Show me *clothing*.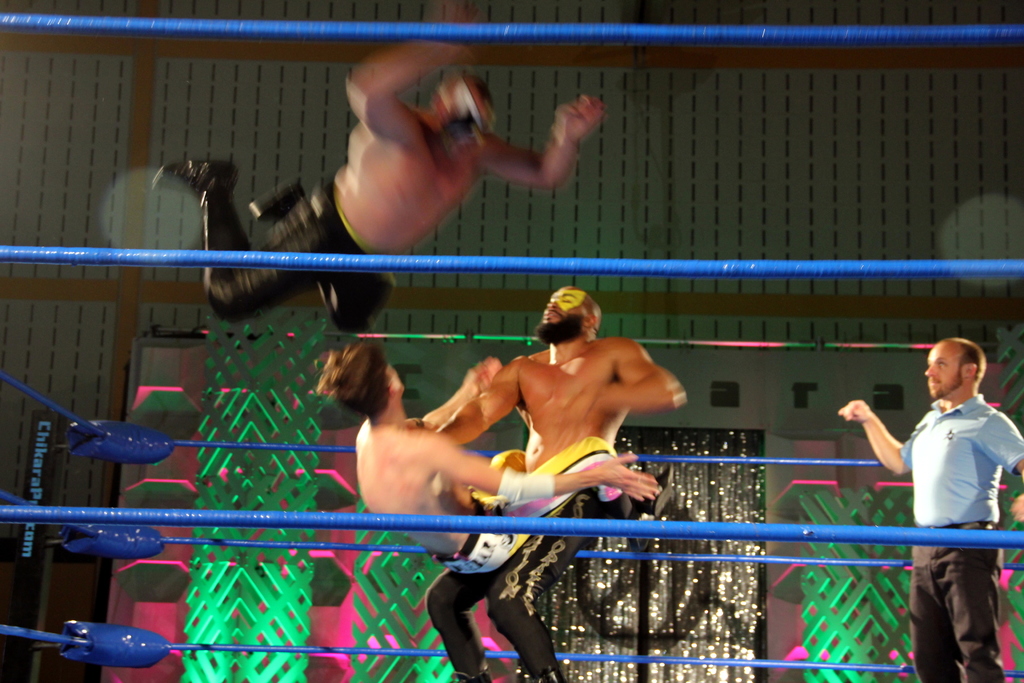
*clothing* is here: Rect(423, 482, 607, 678).
